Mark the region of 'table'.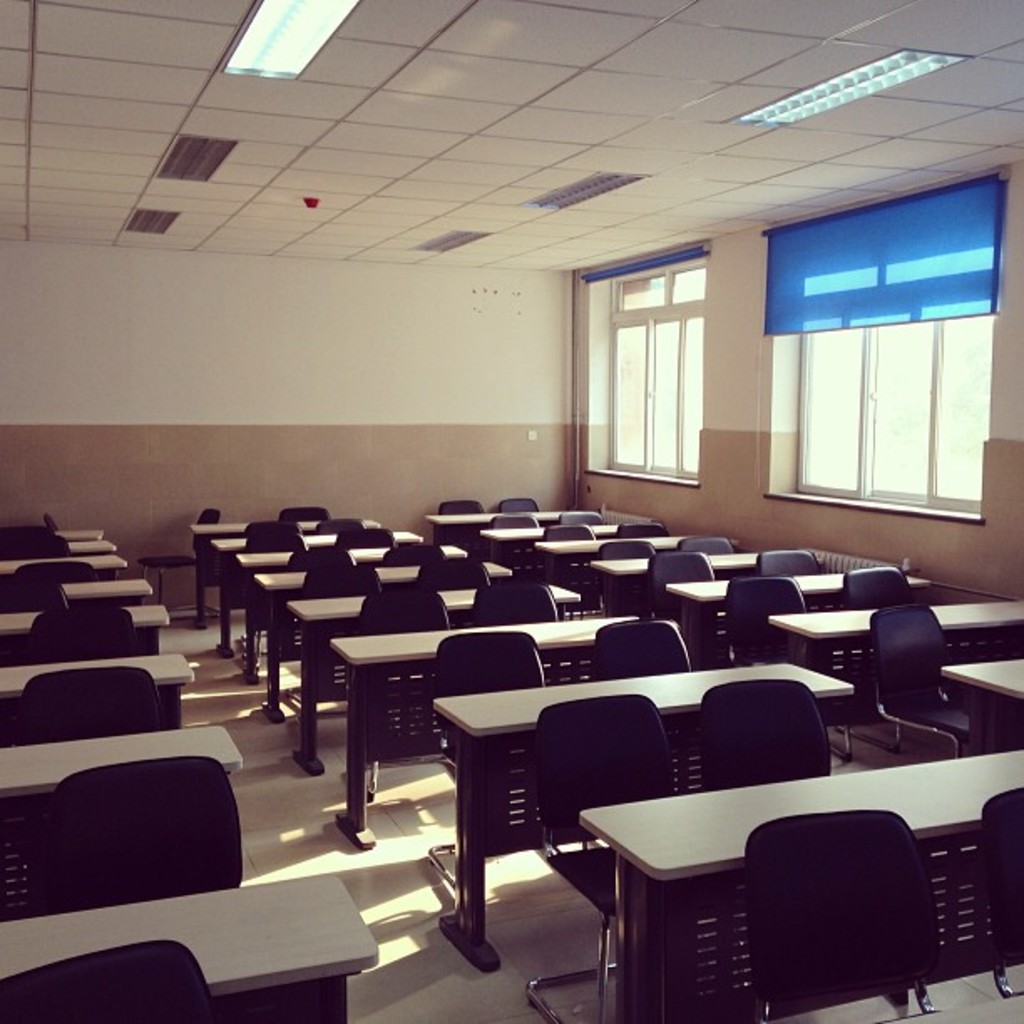
Region: BBox(57, 524, 100, 537).
